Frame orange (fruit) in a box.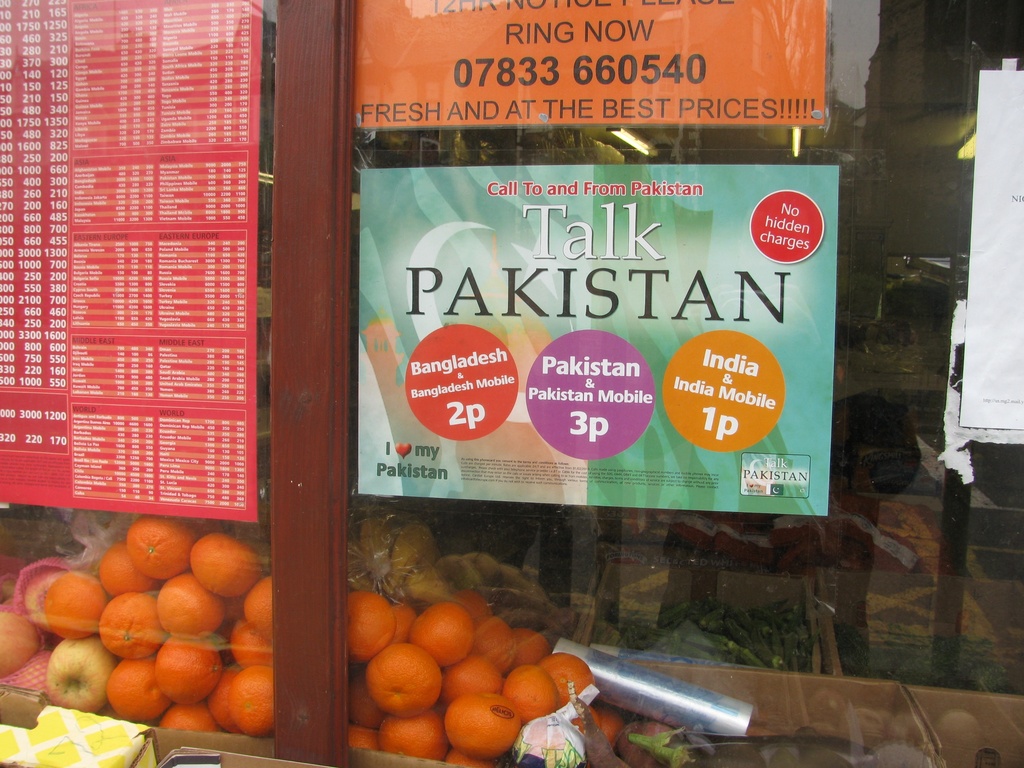
<region>127, 520, 186, 576</region>.
